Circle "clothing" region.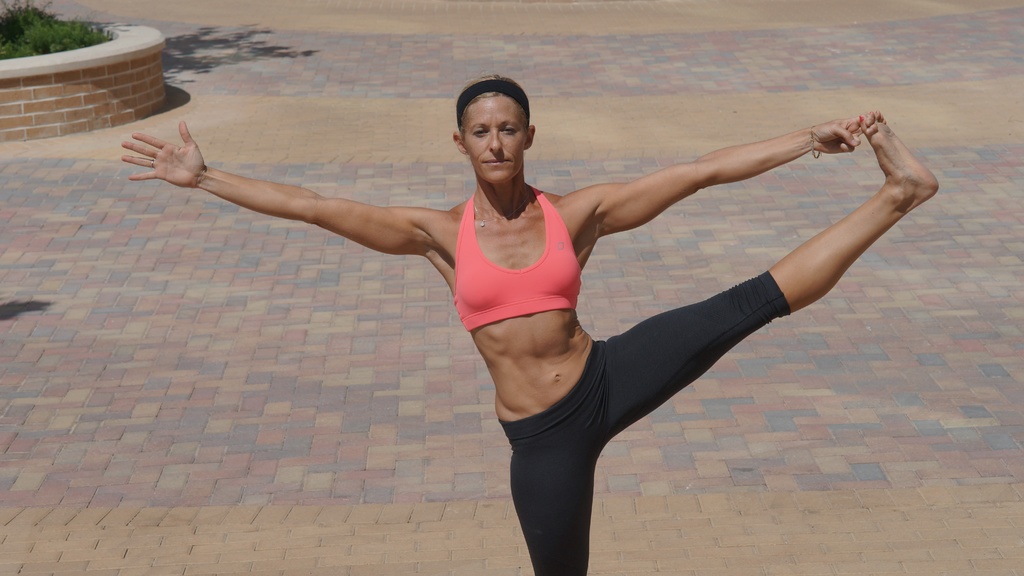
Region: box(451, 180, 796, 575).
